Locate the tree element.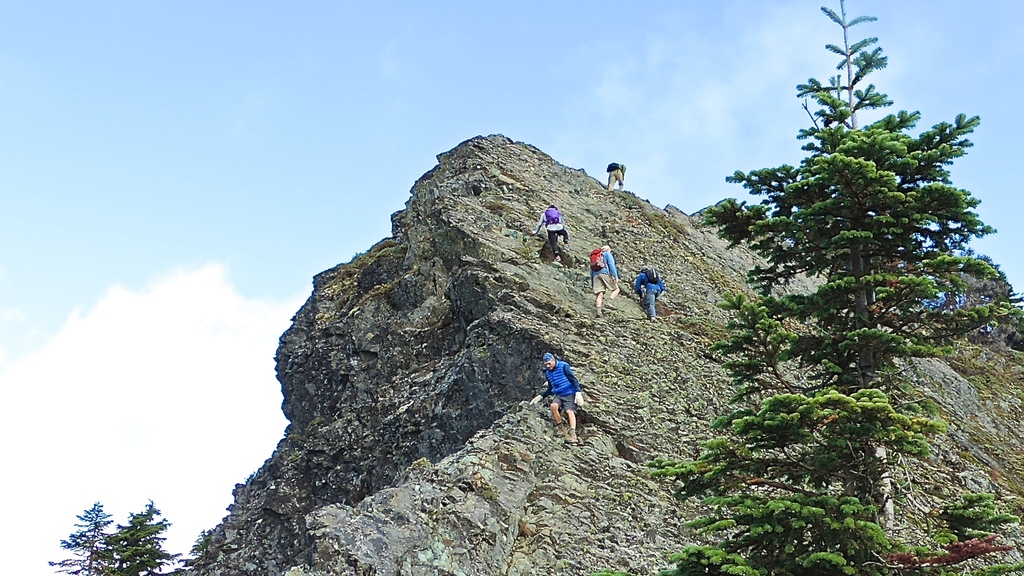
Element bbox: [x1=105, y1=496, x2=177, y2=575].
